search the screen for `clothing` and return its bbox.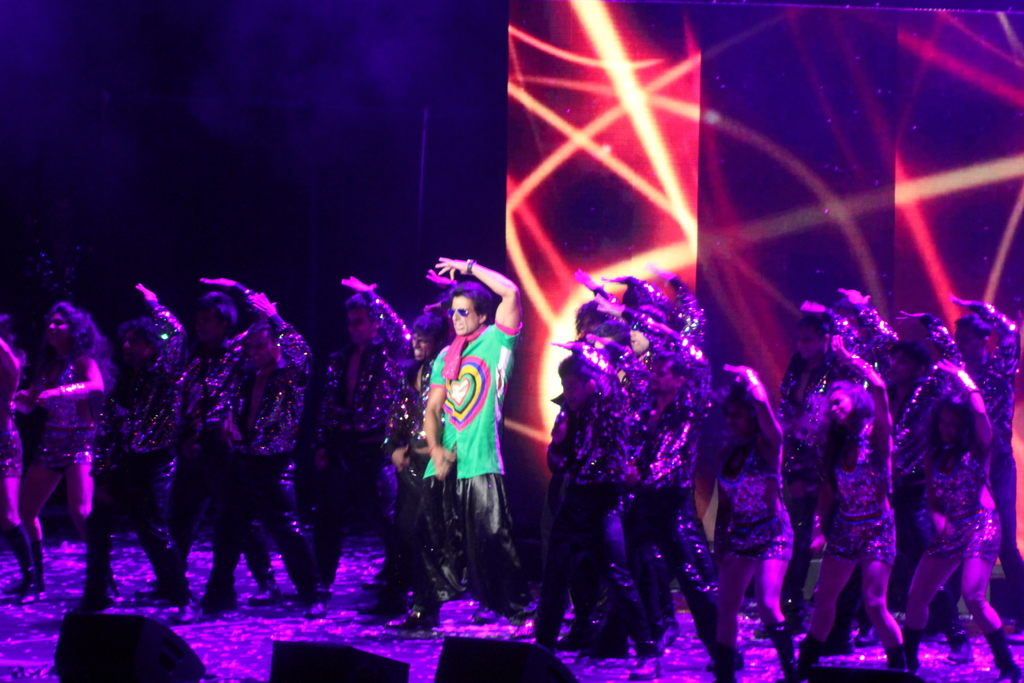
Found: x1=807, y1=449, x2=900, y2=590.
